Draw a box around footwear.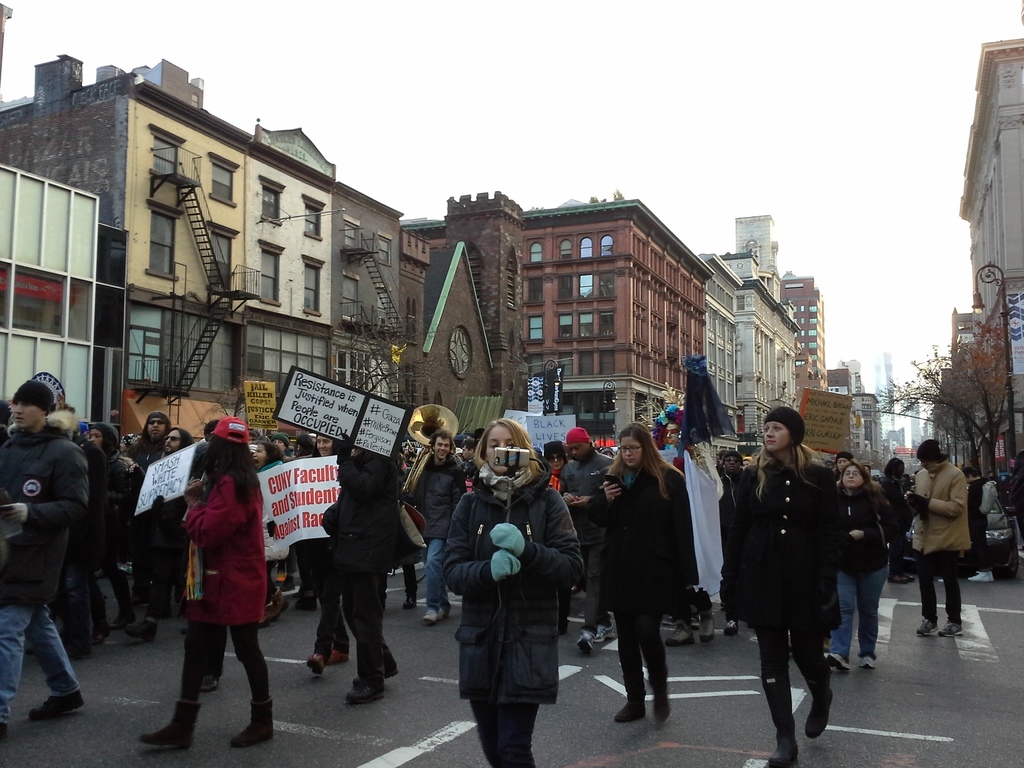
box(726, 620, 740, 634).
